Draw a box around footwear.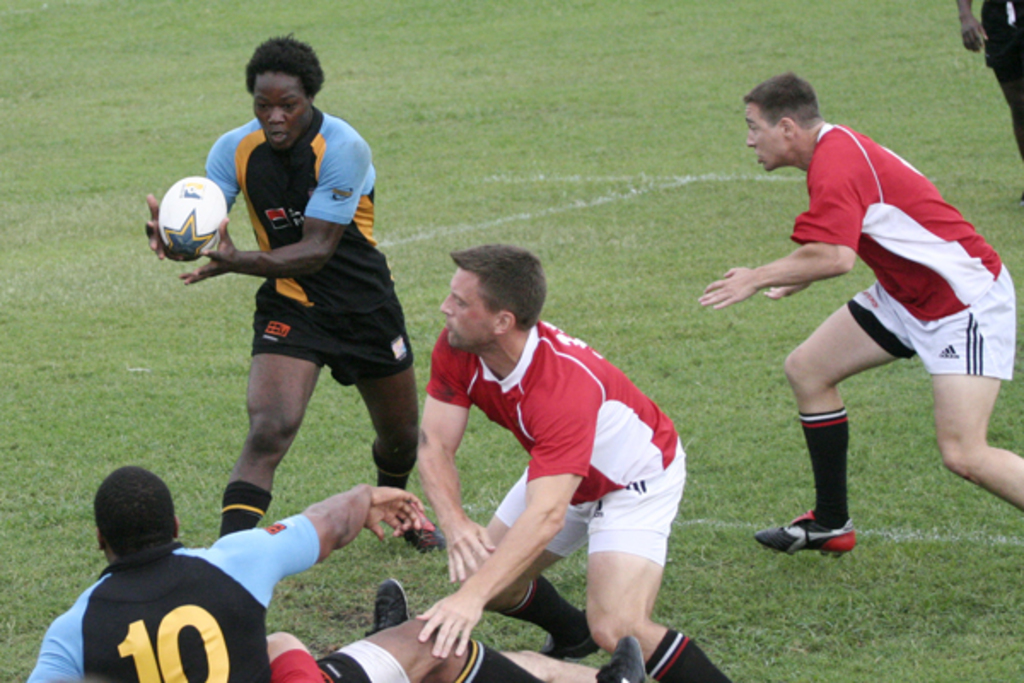
crop(360, 574, 427, 635).
